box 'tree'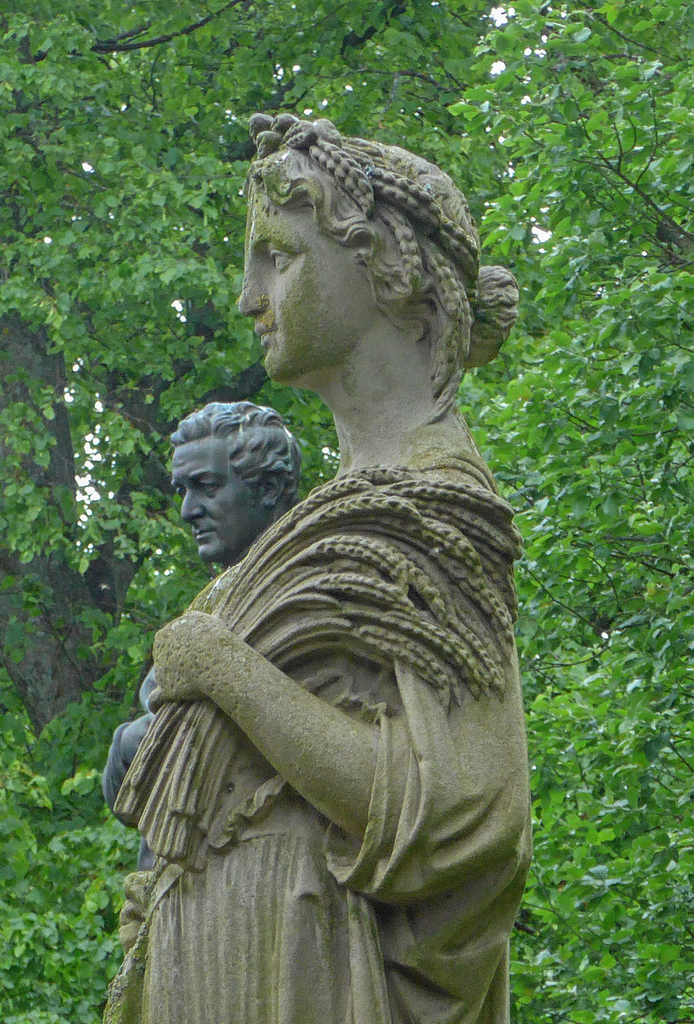
<box>0,0,693,1023</box>
